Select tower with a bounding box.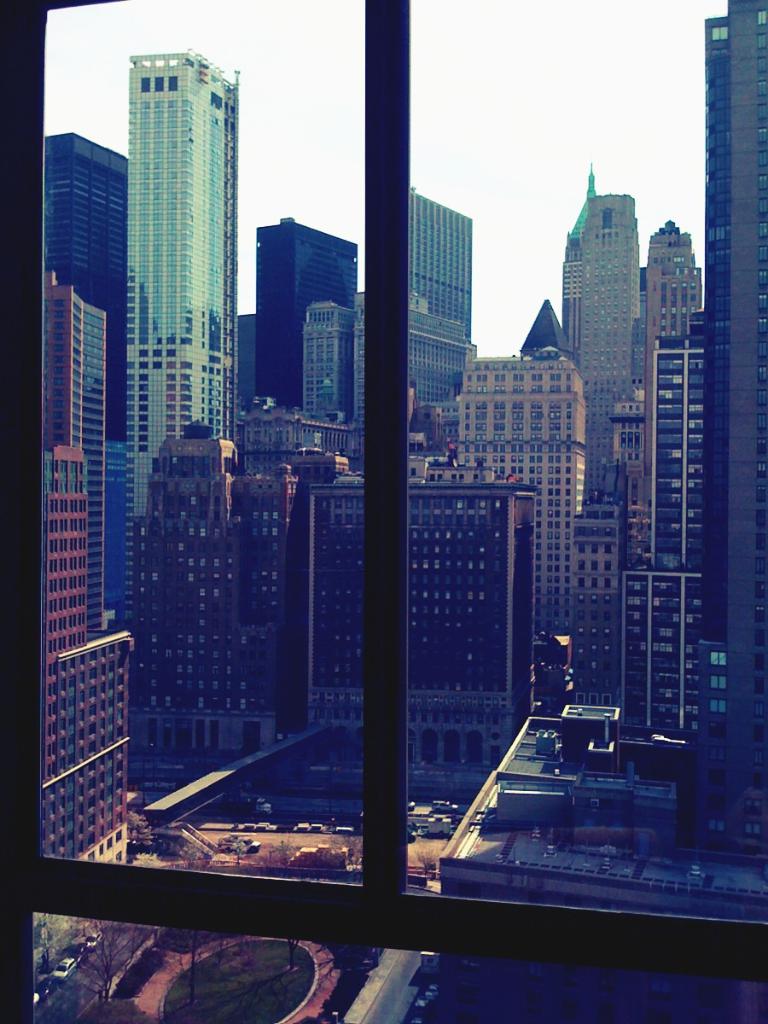
detection(32, 299, 147, 955).
